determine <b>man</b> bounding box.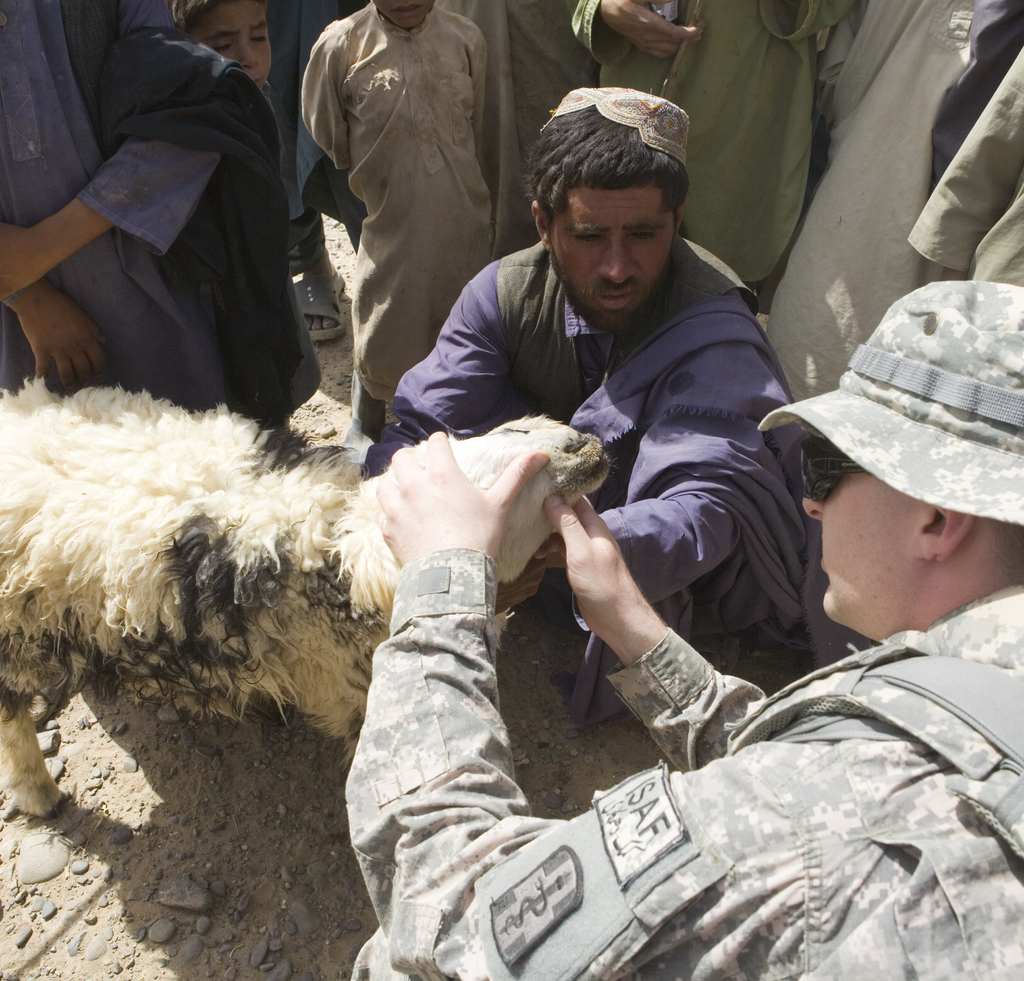
Determined: 897:29:1023:284.
